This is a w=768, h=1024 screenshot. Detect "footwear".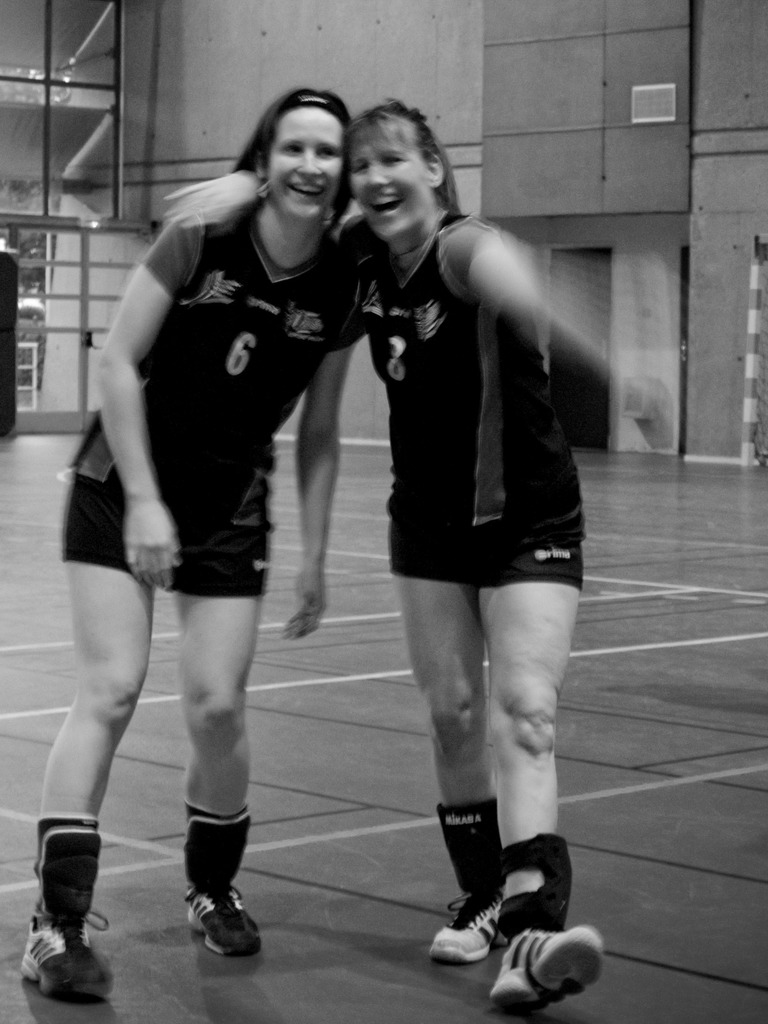
l=170, t=886, r=253, b=964.
